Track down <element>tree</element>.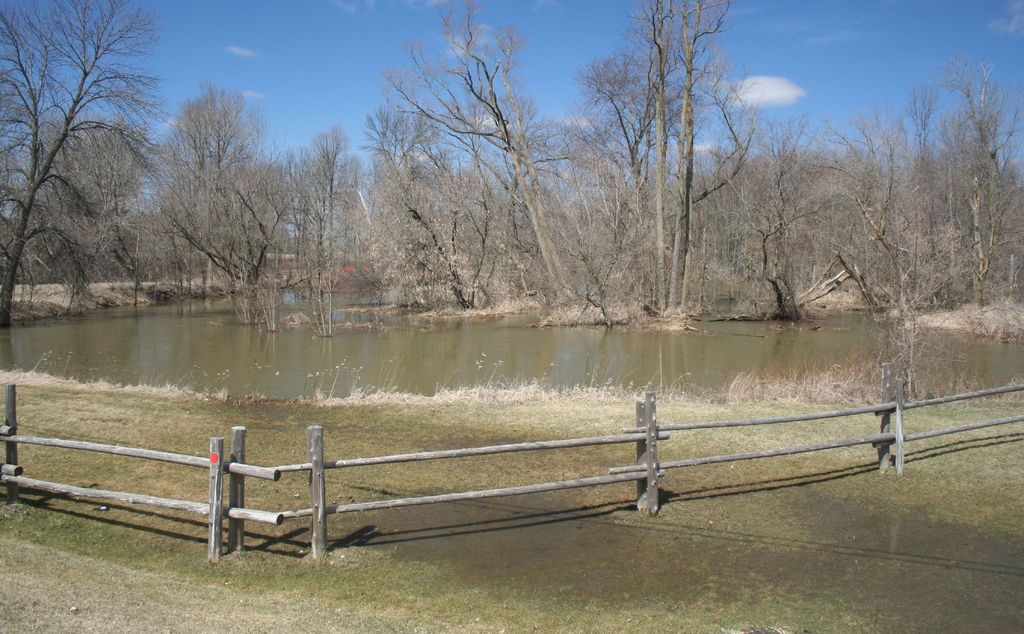
Tracked to box(0, 110, 155, 311).
